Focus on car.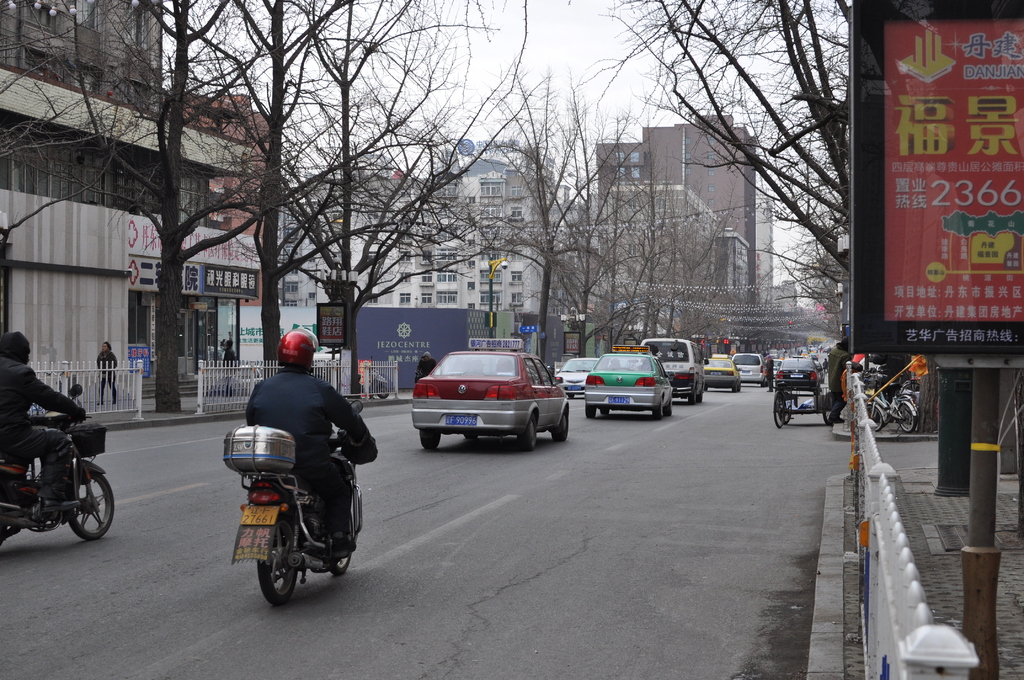
Focused at (582, 339, 678, 423).
